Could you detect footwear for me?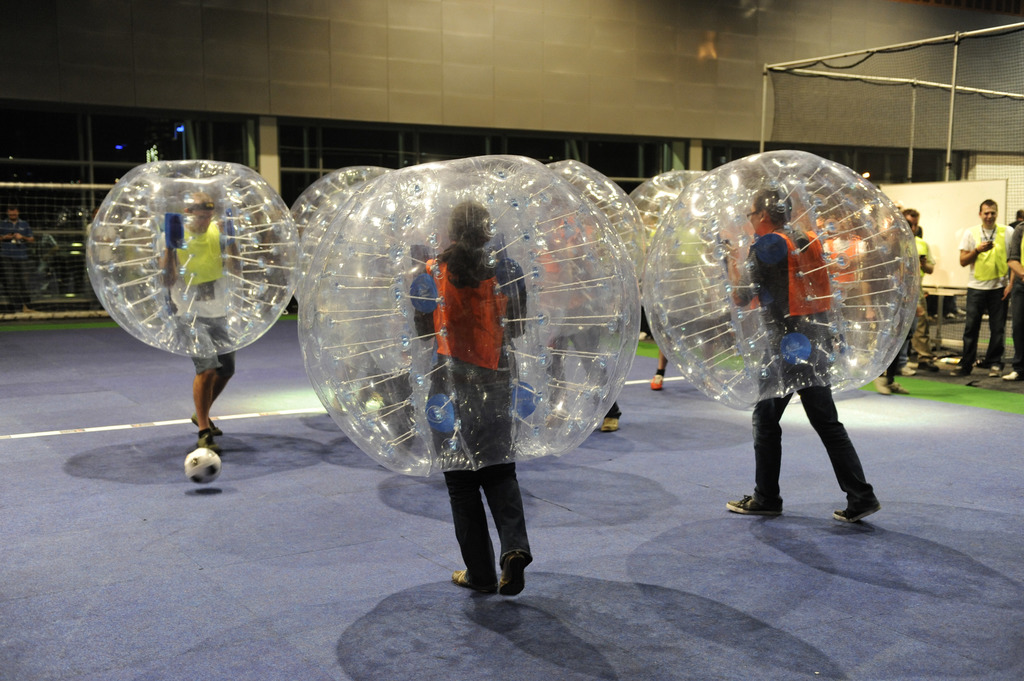
Detection result: x1=724, y1=495, x2=782, y2=518.
